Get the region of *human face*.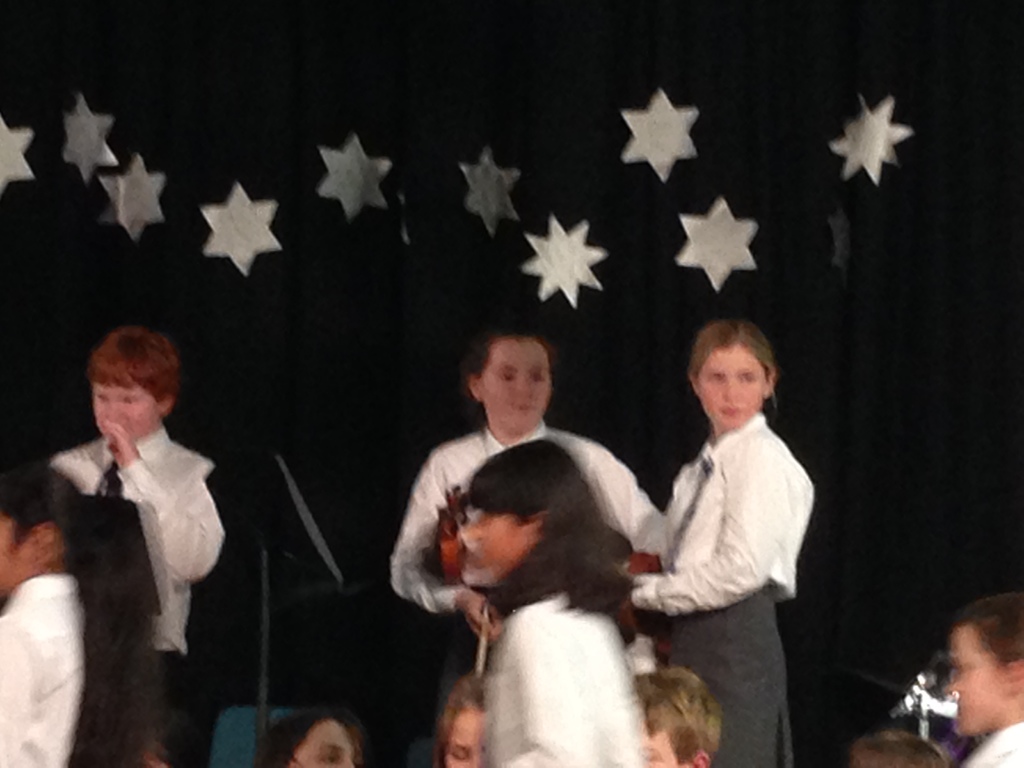
rect(291, 721, 352, 767).
